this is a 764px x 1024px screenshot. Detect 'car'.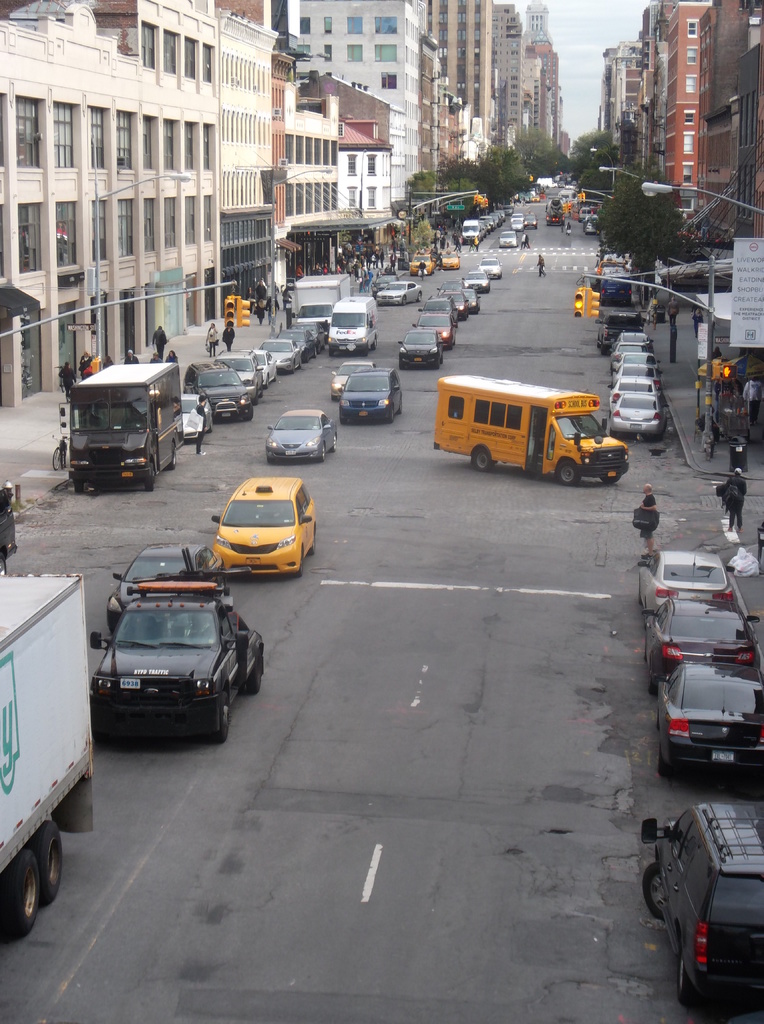
[x1=330, y1=358, x2=373, y2=402].
